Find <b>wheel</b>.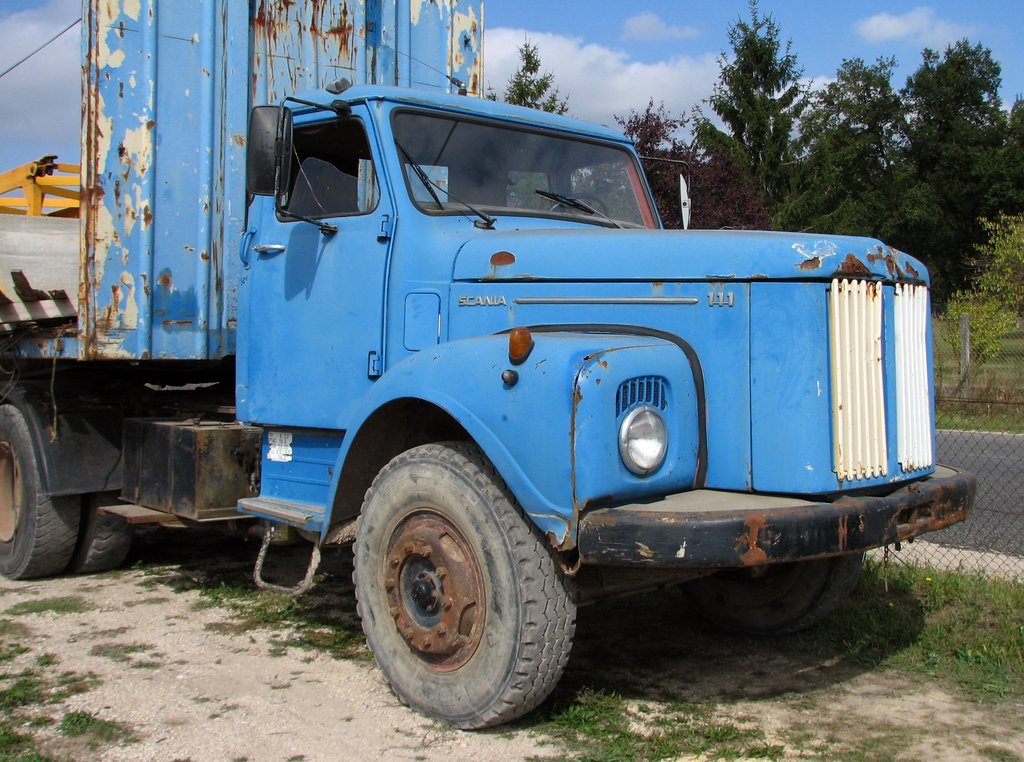
left=548, top=191, right=605, bottom=217.
